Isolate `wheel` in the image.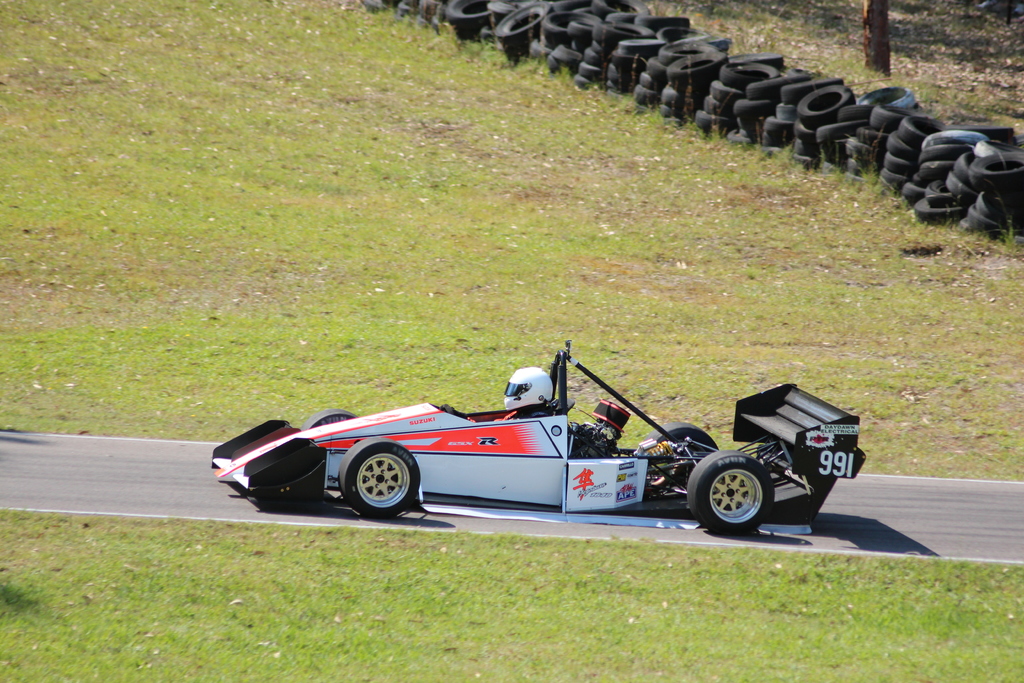
Isolated region: BBox(722, 63, 774, 92).
